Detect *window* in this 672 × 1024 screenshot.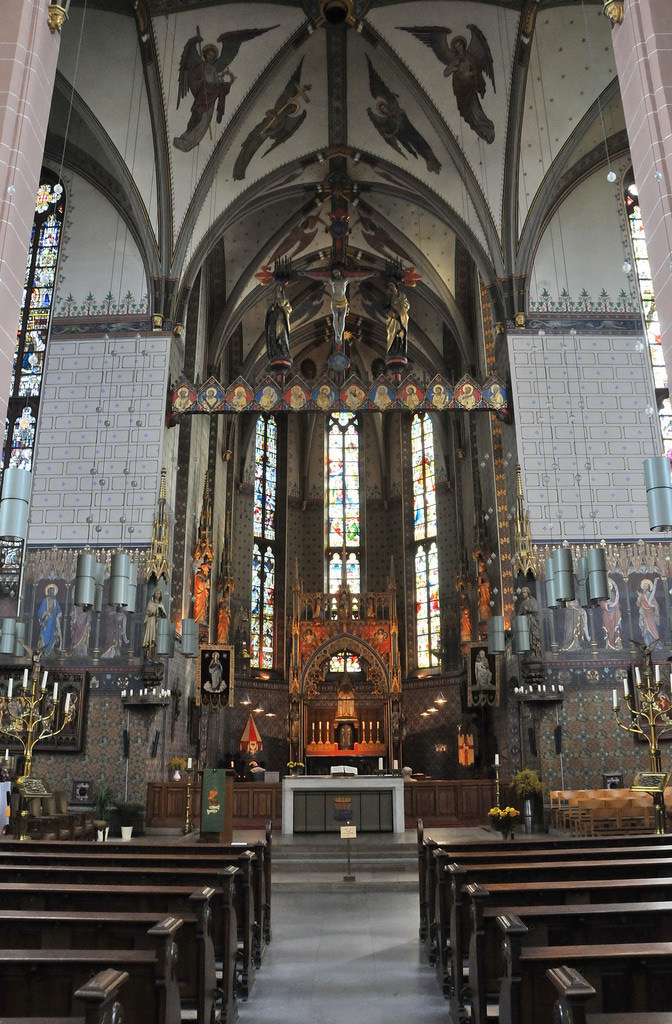
Detection: bbox(414, 407, 444, 679).
